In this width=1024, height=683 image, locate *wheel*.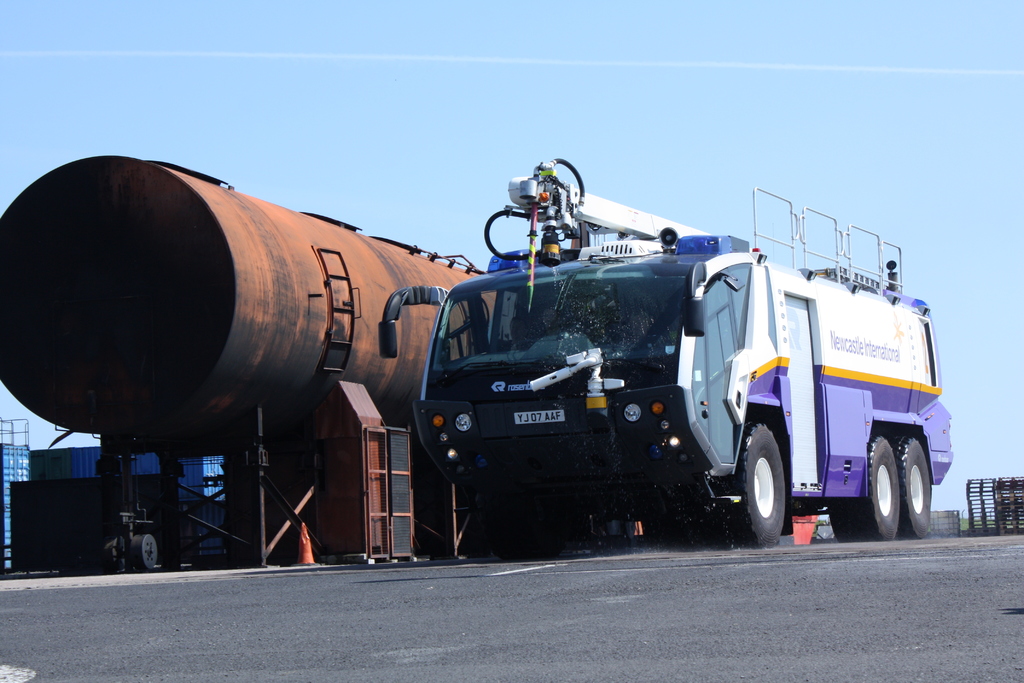
Bounding box: 827 432 901 541.
